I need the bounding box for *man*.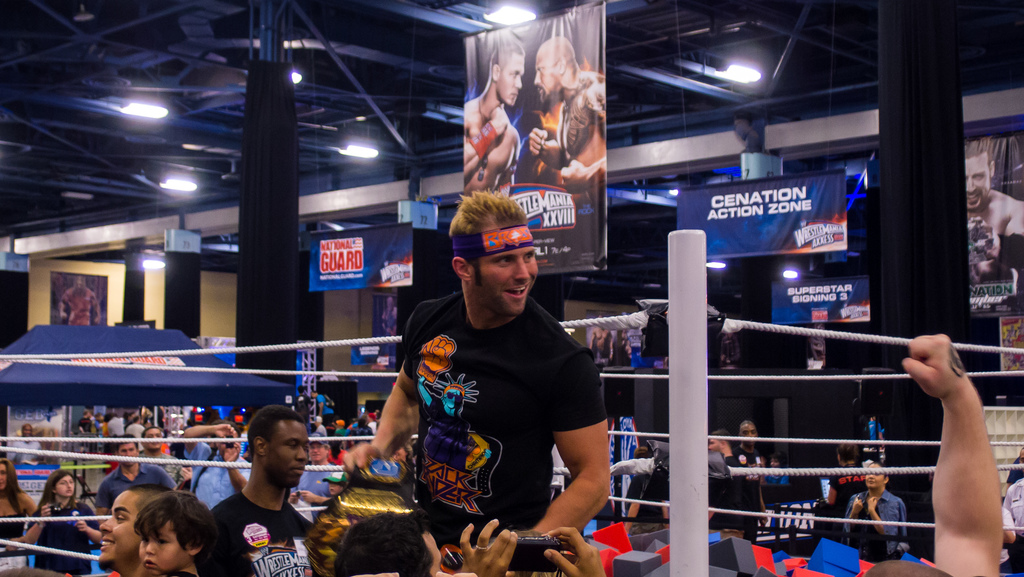
Here it is: Rect(282, 432, 340, 517).
